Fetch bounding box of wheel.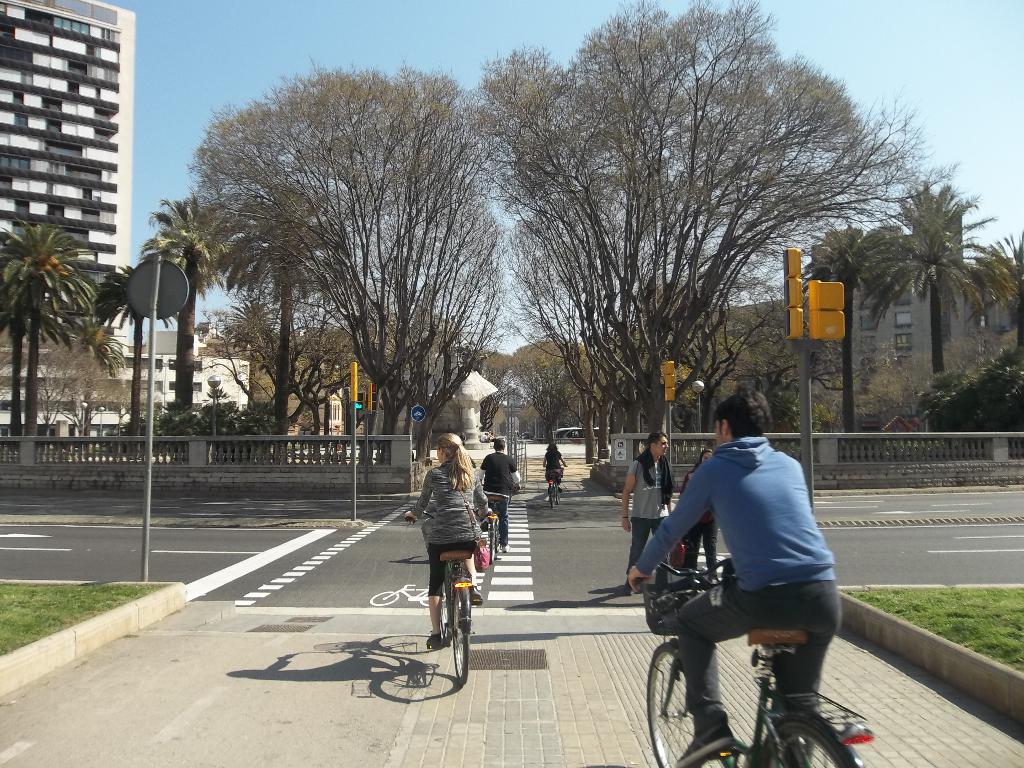
Bbox: pyautogui.locateOnScreen(488, 527, 496, 564).
